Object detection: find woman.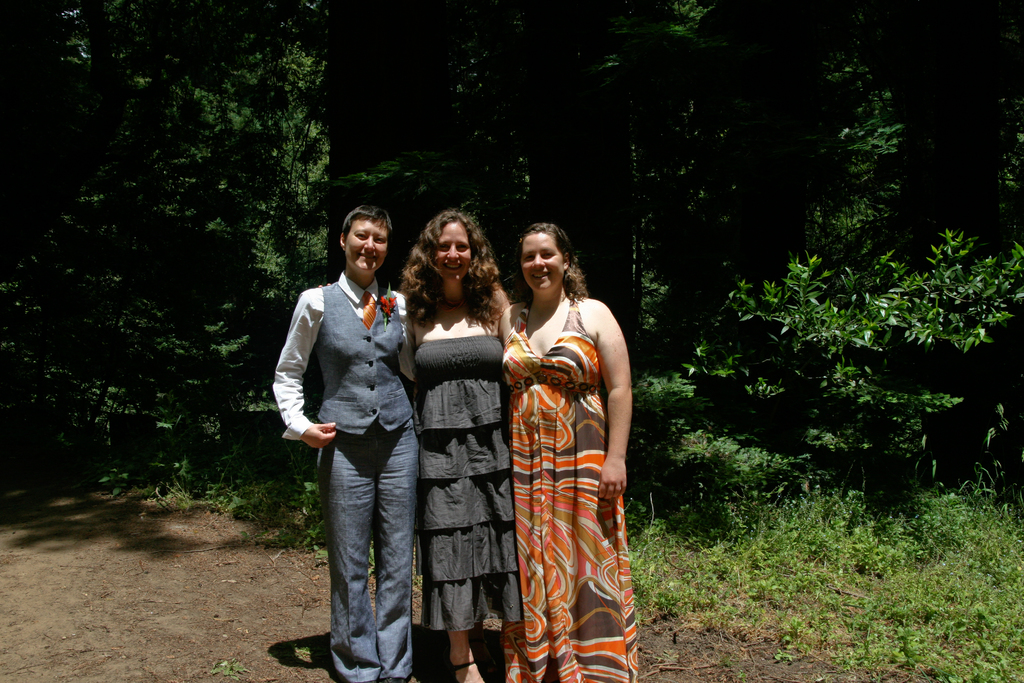
bbox=(500, 222, 648, 682).
